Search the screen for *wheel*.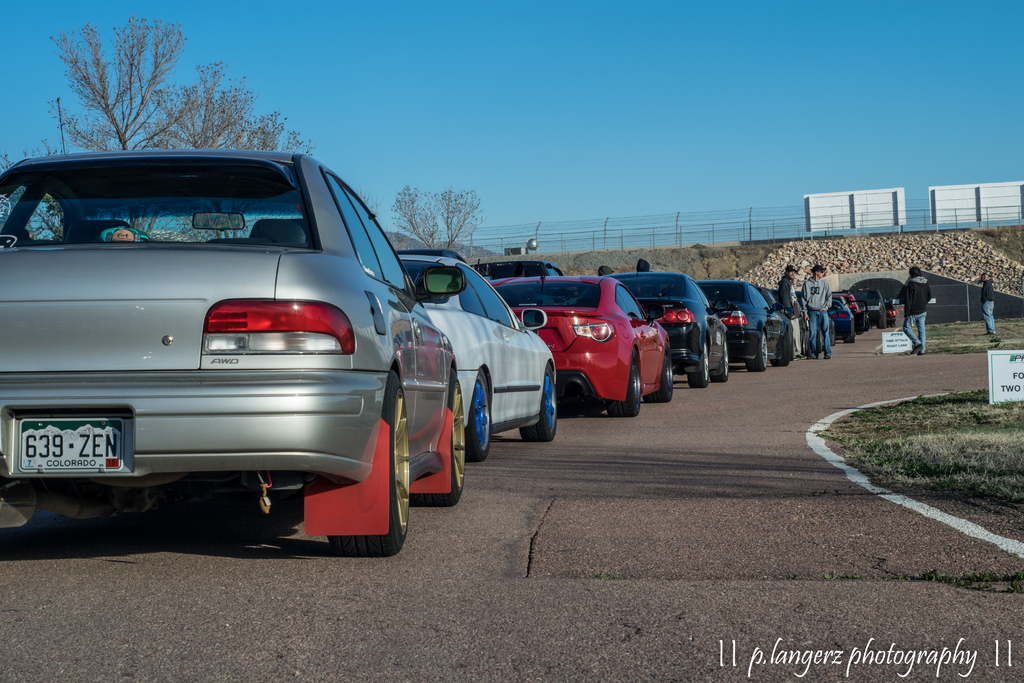
Found at left=521, top=365, right=557, bottom=440.
